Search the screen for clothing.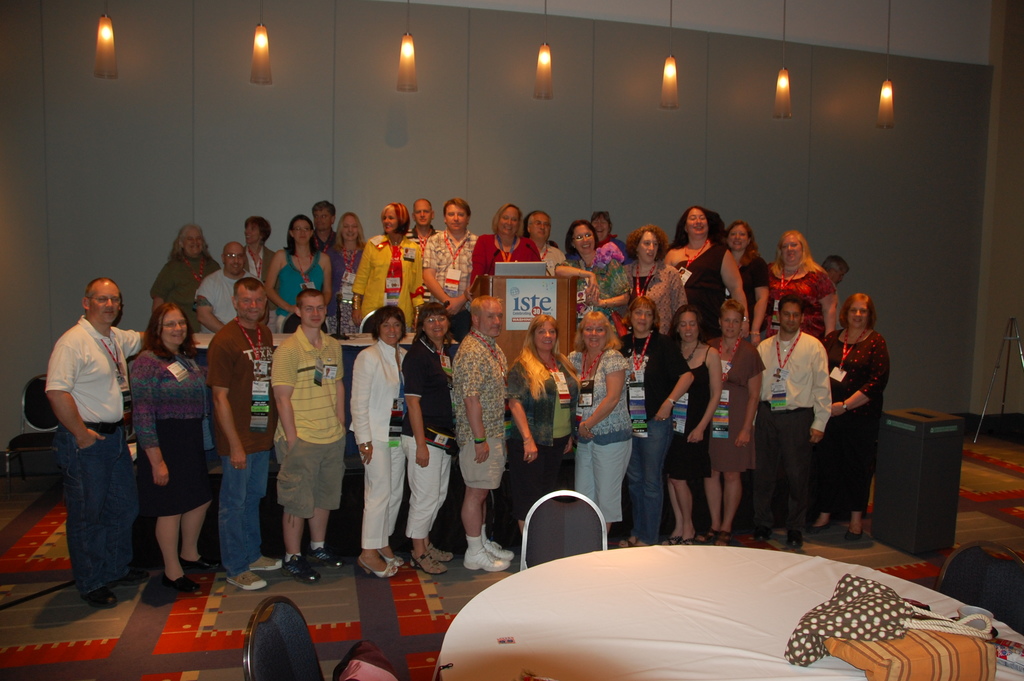
Found at crop(196, 265, 257, 324).
